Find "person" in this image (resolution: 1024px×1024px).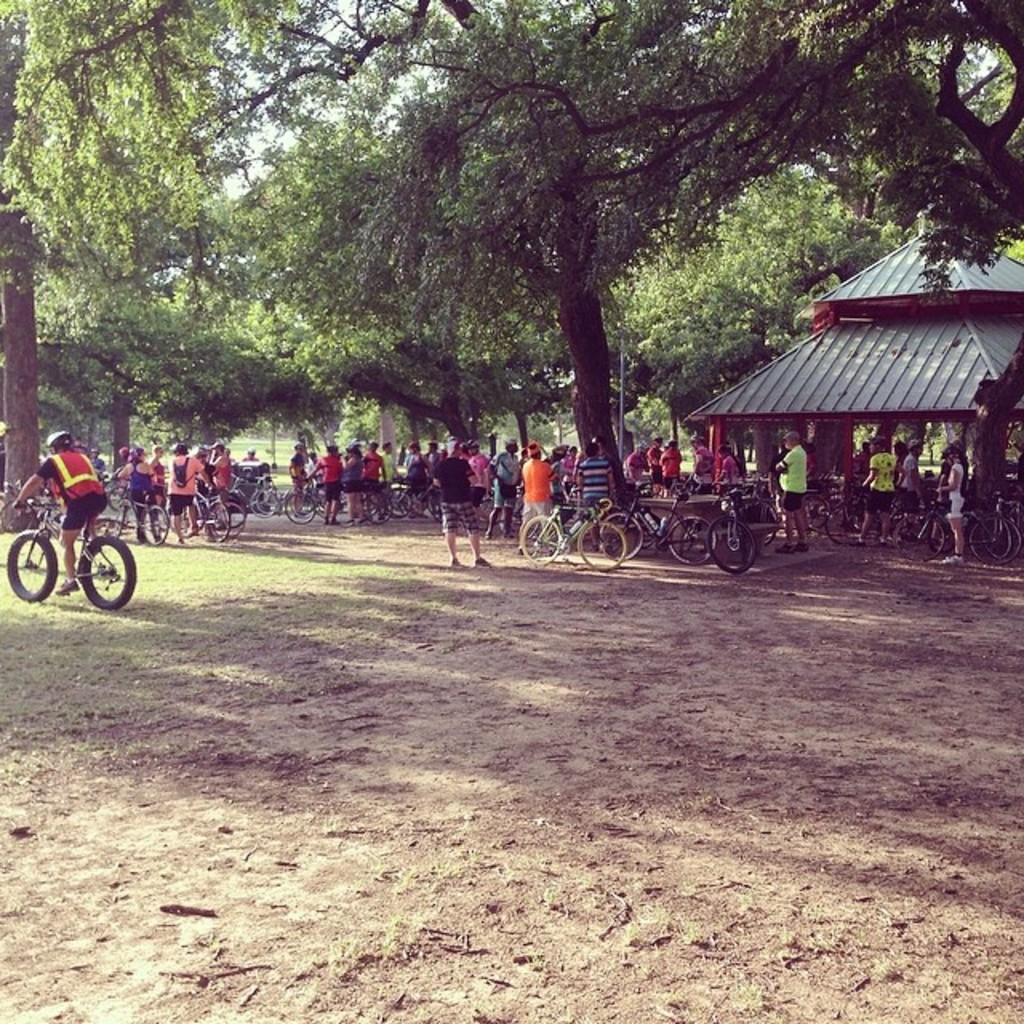
x1=146, y1=438, x2=173, y2=501.
